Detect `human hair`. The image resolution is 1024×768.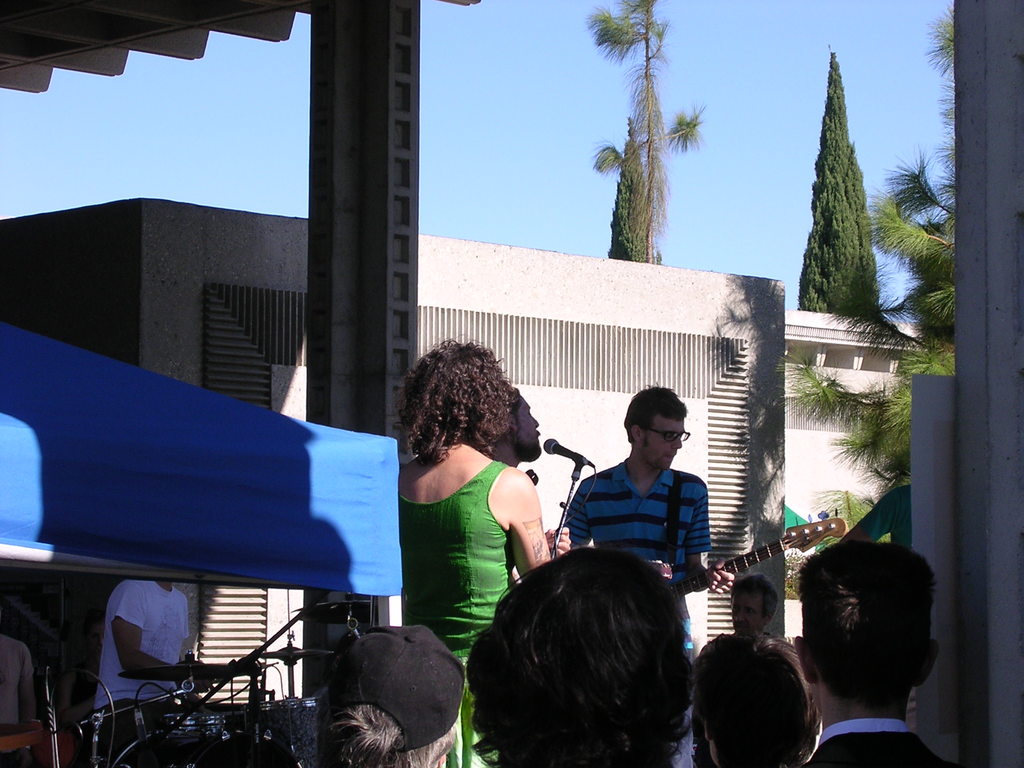
pyautogui.locateOnScreen(470, 545, 694, 767).
